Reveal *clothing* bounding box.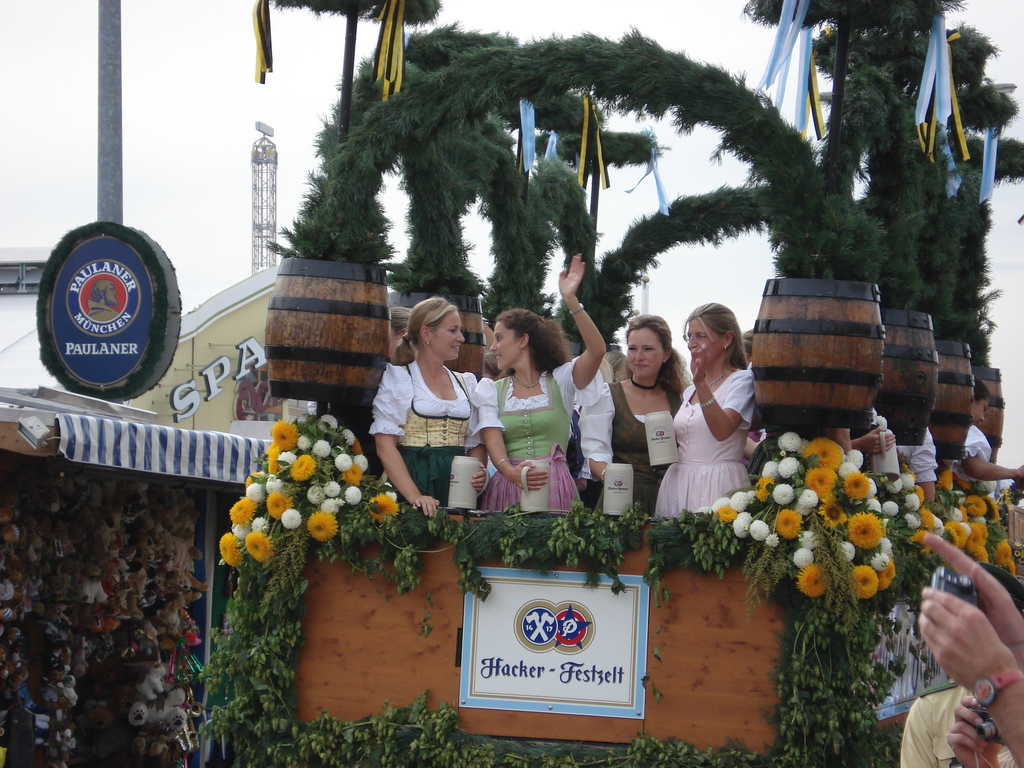
Revealed: rect(899, 682, 1017, 767).
